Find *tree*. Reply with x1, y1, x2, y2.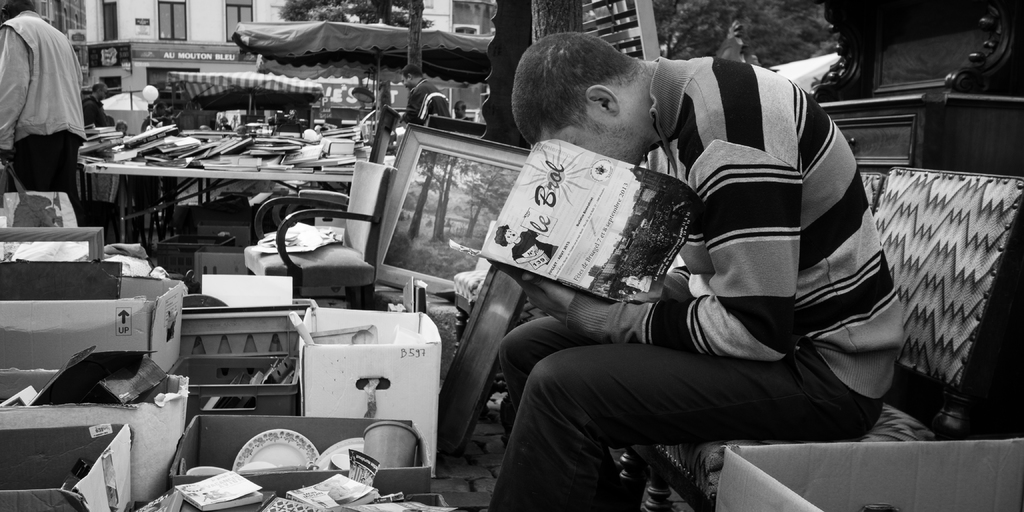
655, 0, 836, 70.
